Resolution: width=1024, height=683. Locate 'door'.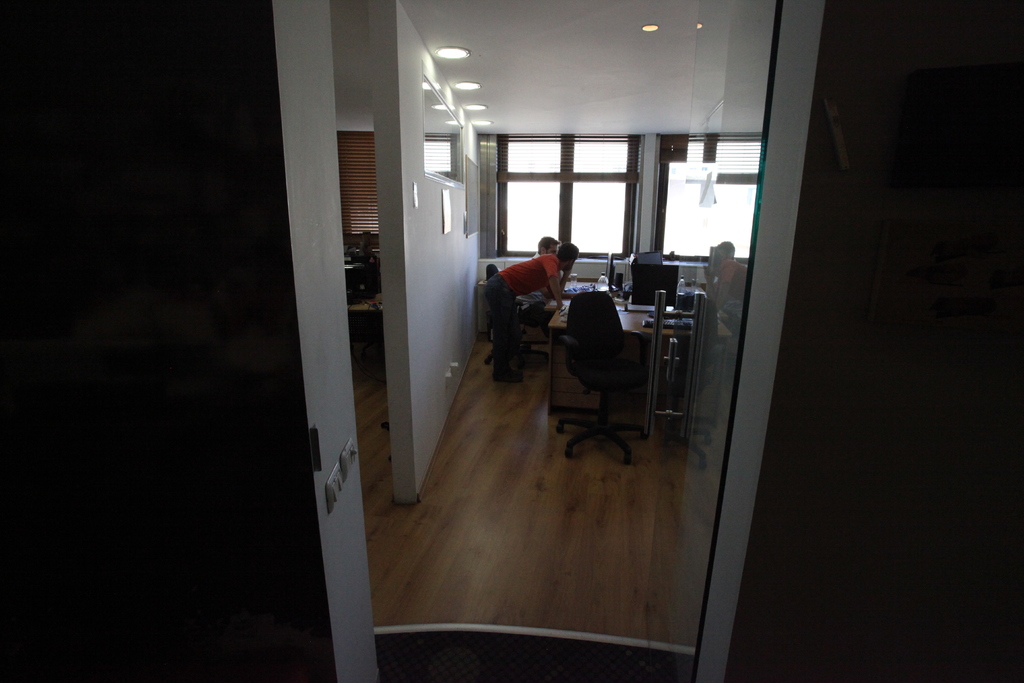
bbox=(644, 0, 786, 680).
